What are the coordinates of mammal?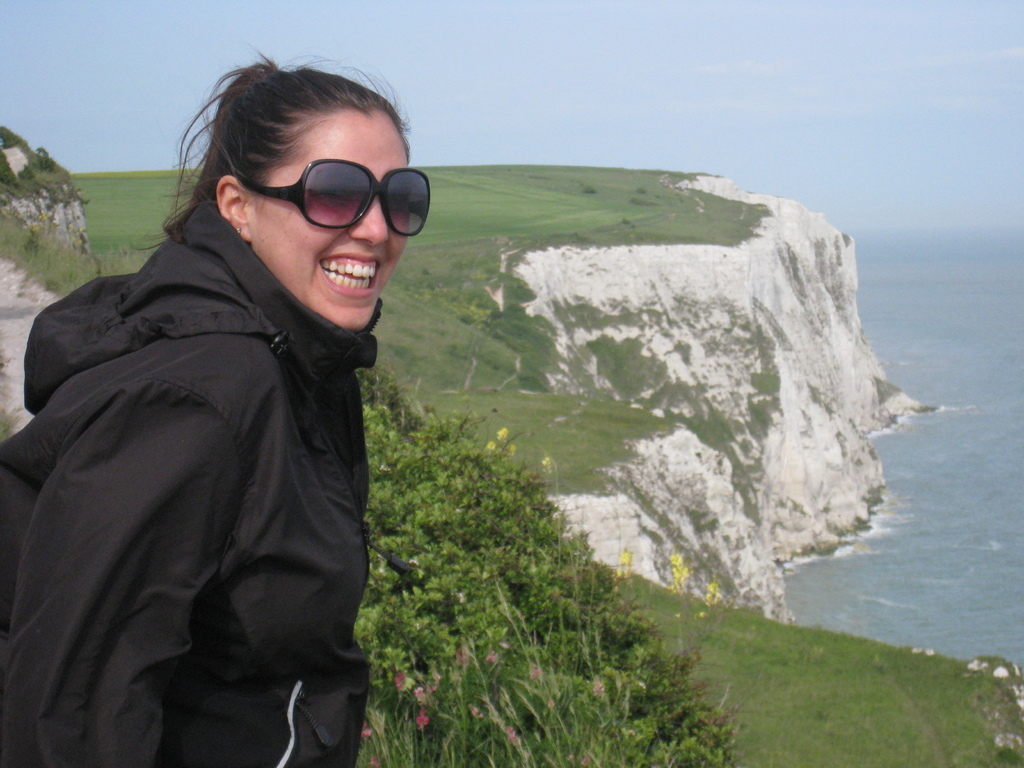
box=[0, 72, 426, 767].
